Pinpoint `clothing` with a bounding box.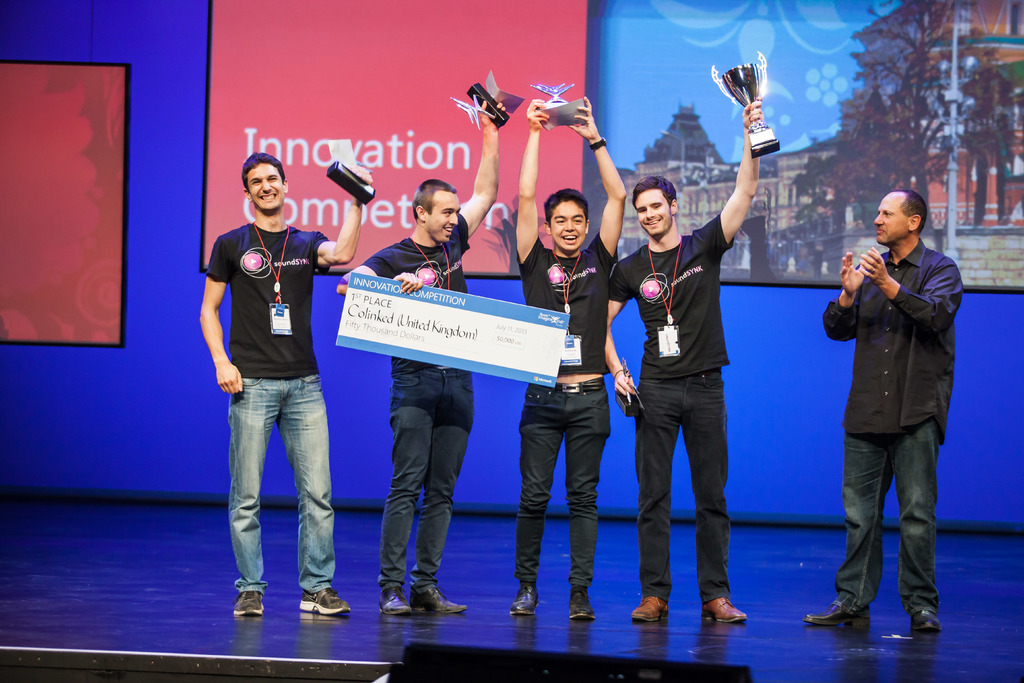
bbox(204, 216, 331, 597).
